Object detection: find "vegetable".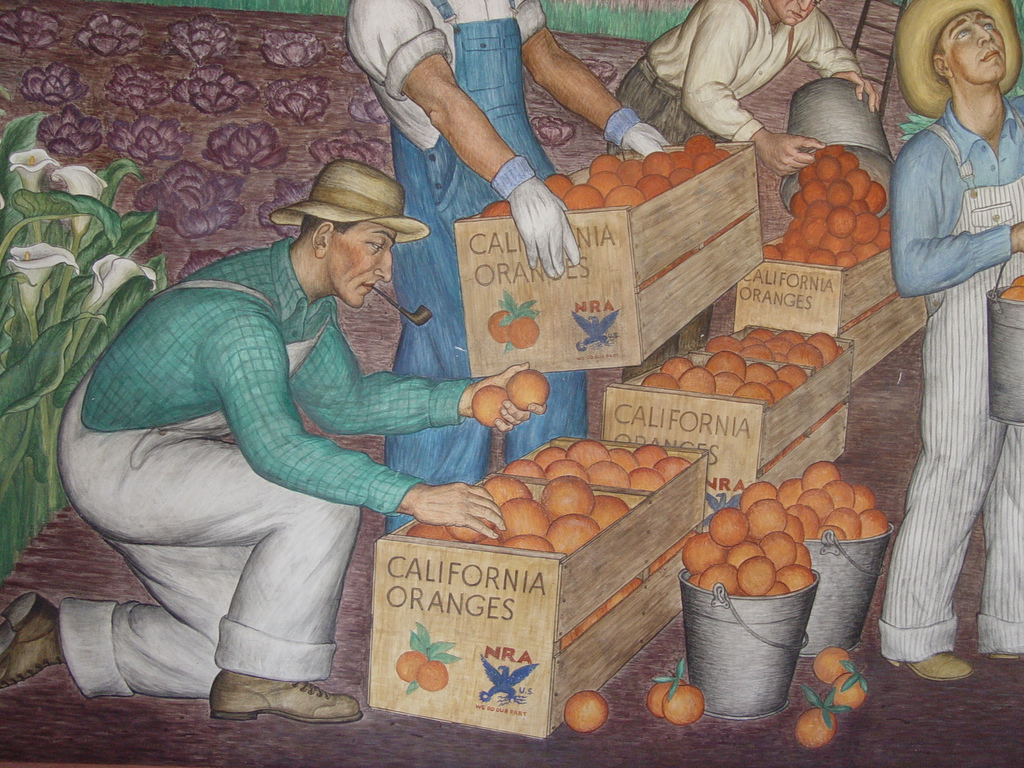
crop(506, 371, 546, 412).
